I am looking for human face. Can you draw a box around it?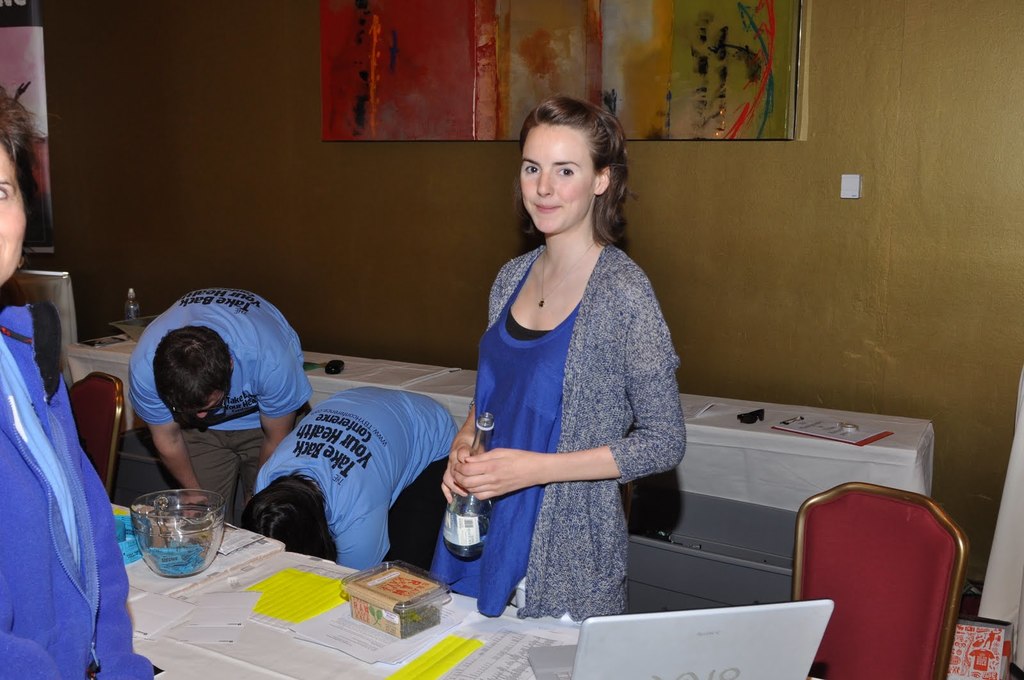
Sure, the bounding box is rect(0, 142, 24, 286).
